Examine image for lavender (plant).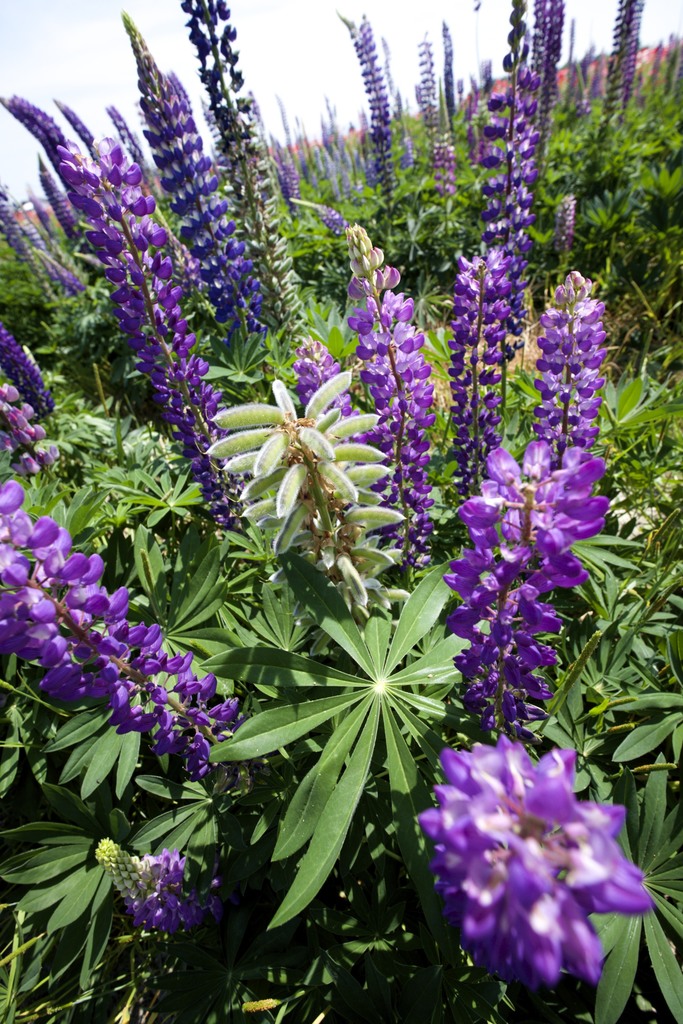
Examination result: (left=53, top=127, right=235, bottom=530).
